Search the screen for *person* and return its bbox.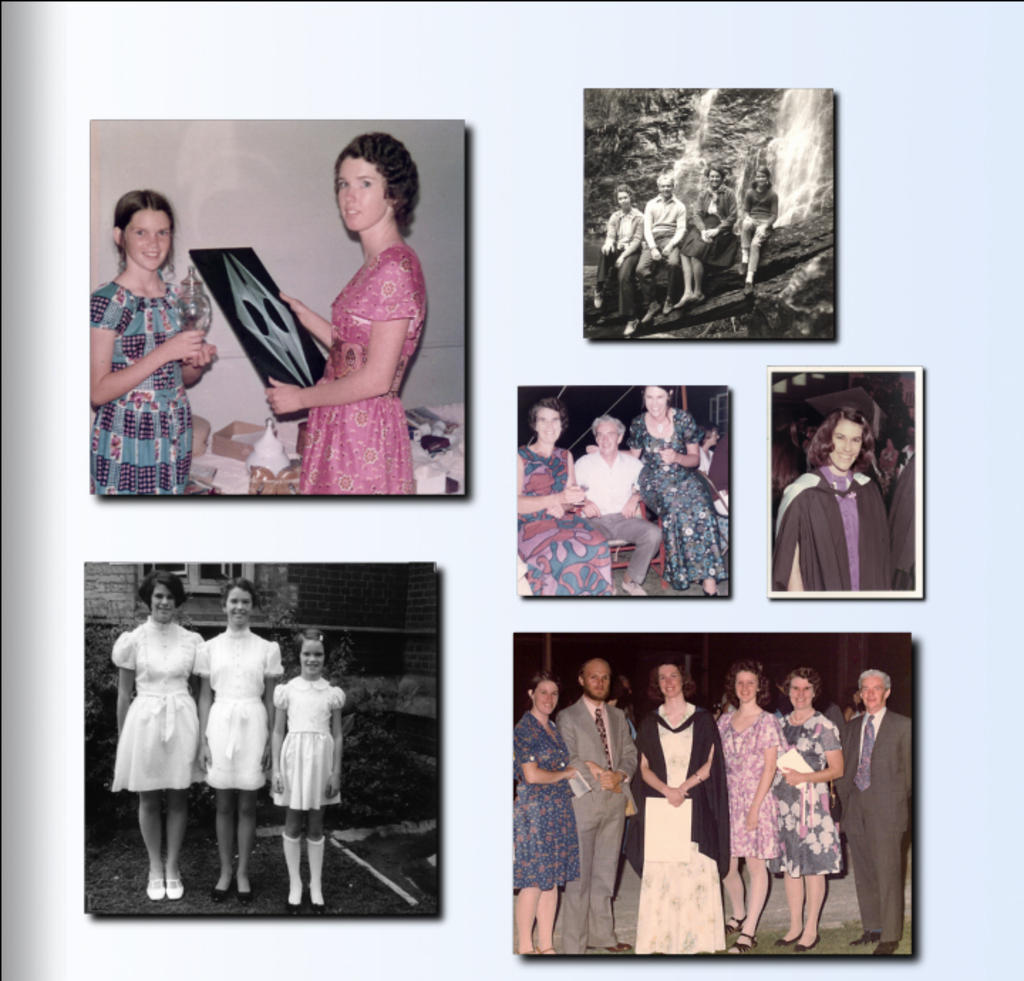
Found: 87 188 216 488.
